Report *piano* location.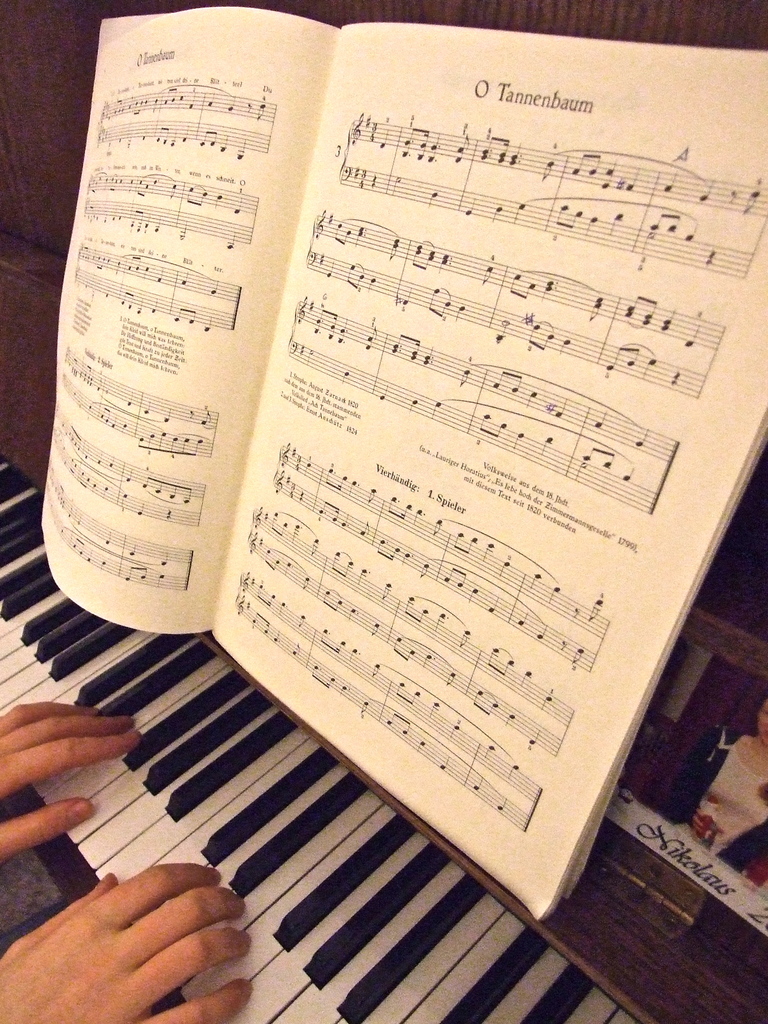
Report: 14/621/564/1021.
